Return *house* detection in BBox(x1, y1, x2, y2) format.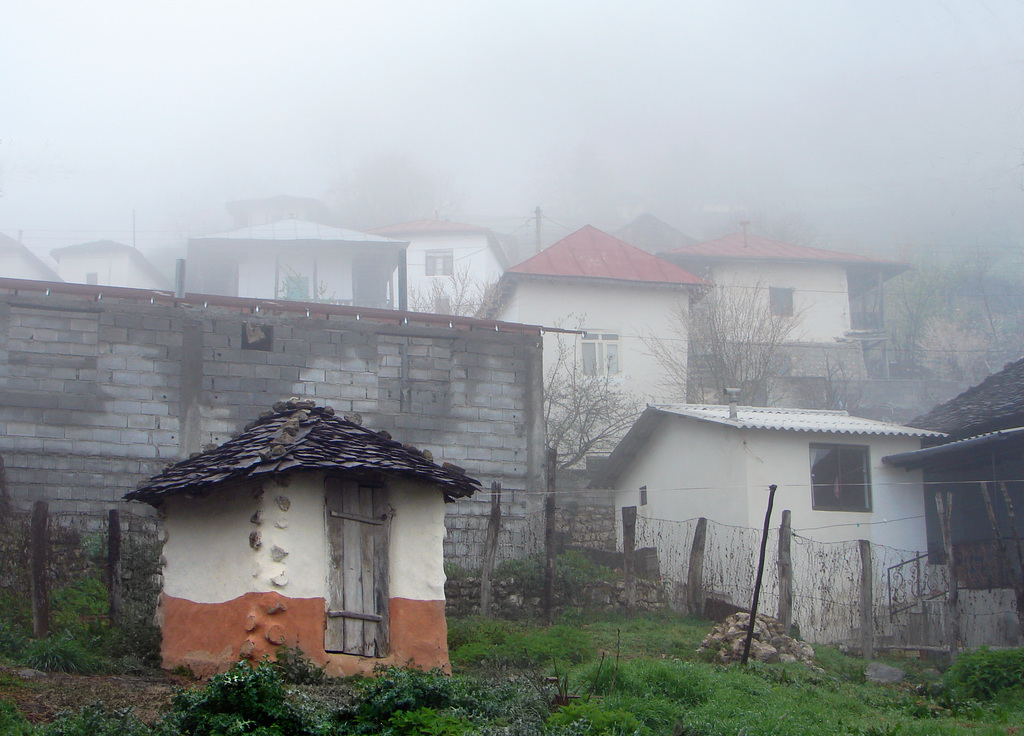
BBox(175, 218, 419, 316).
